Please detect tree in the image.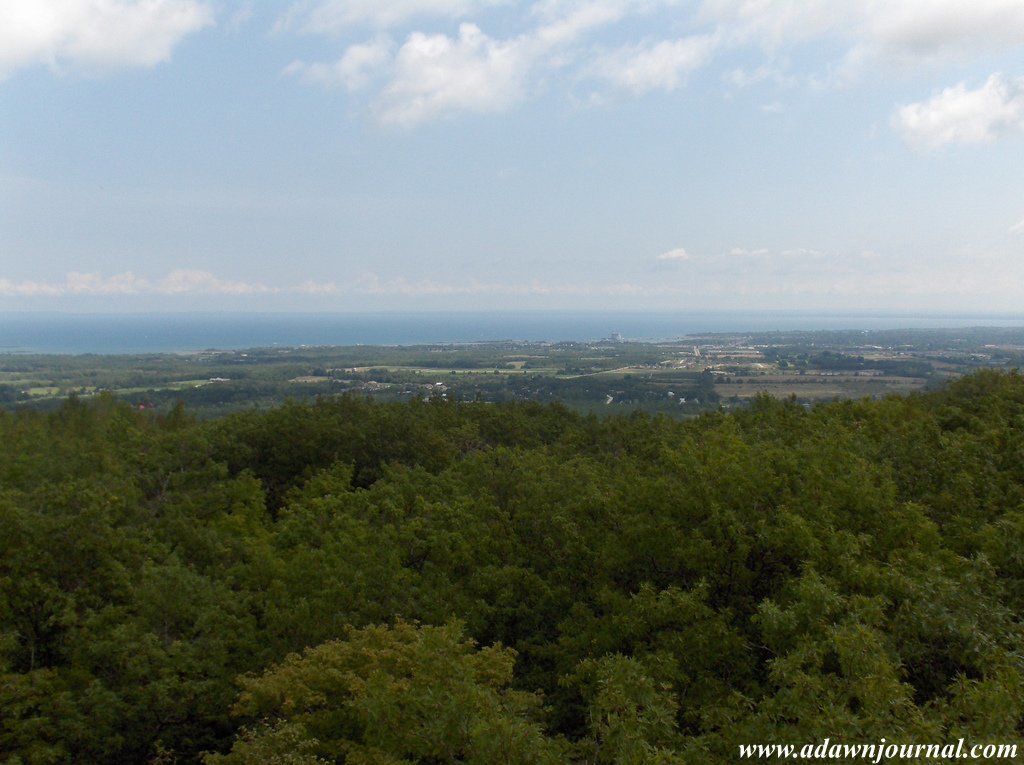
930,362,1023,454.
